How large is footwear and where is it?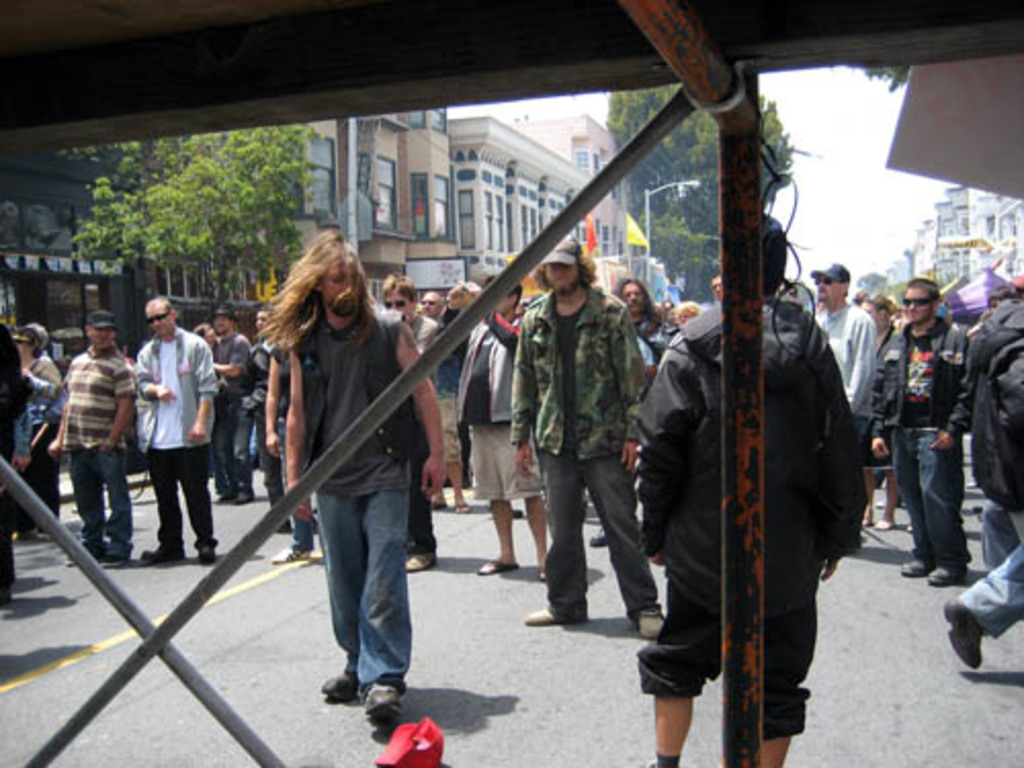
Bounding box: select_region(430, 502, 451, 518).
